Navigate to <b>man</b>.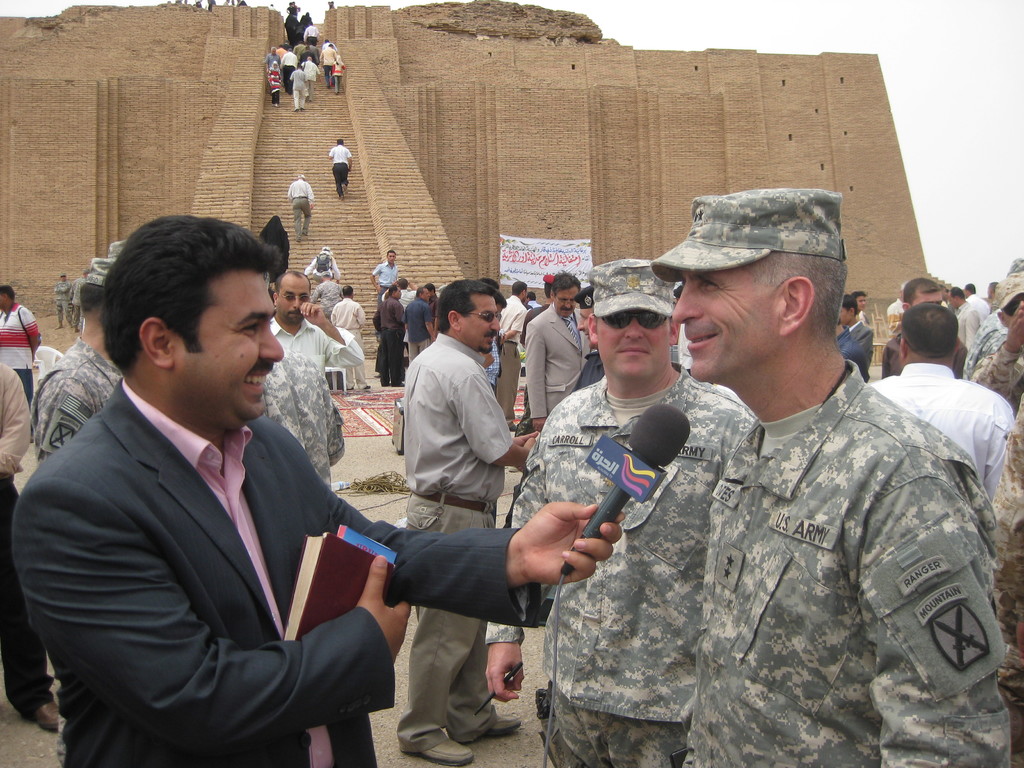
Navigation target: region(950, 283, 980, 346).
